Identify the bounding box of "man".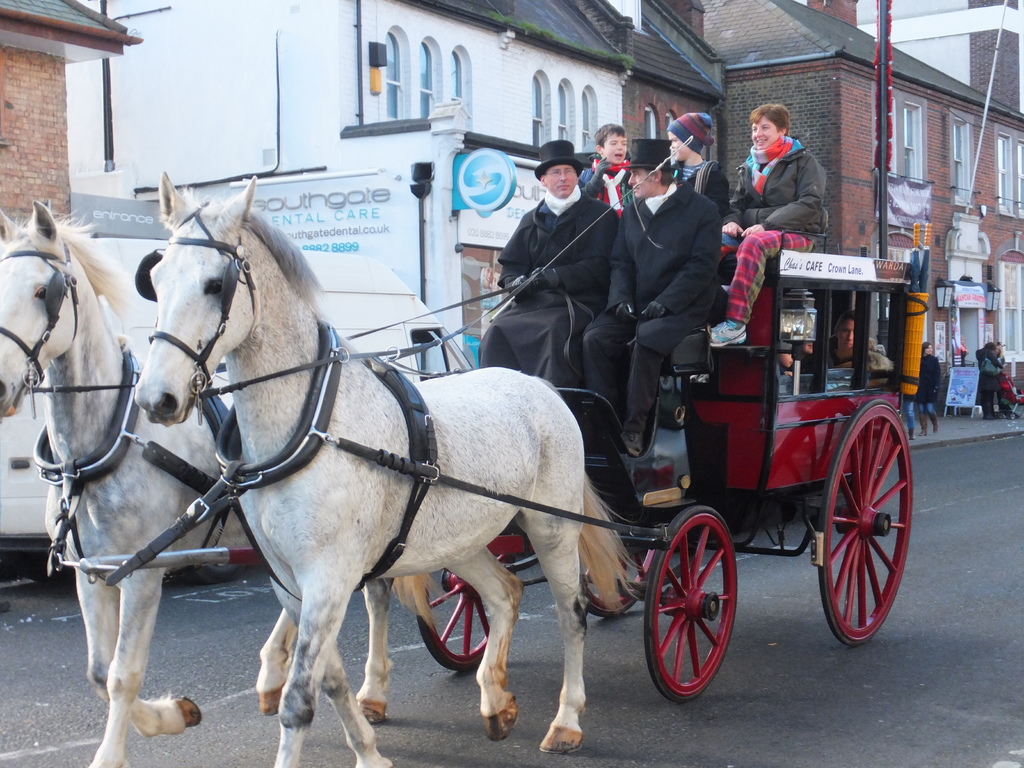
(479,141,623,420).
